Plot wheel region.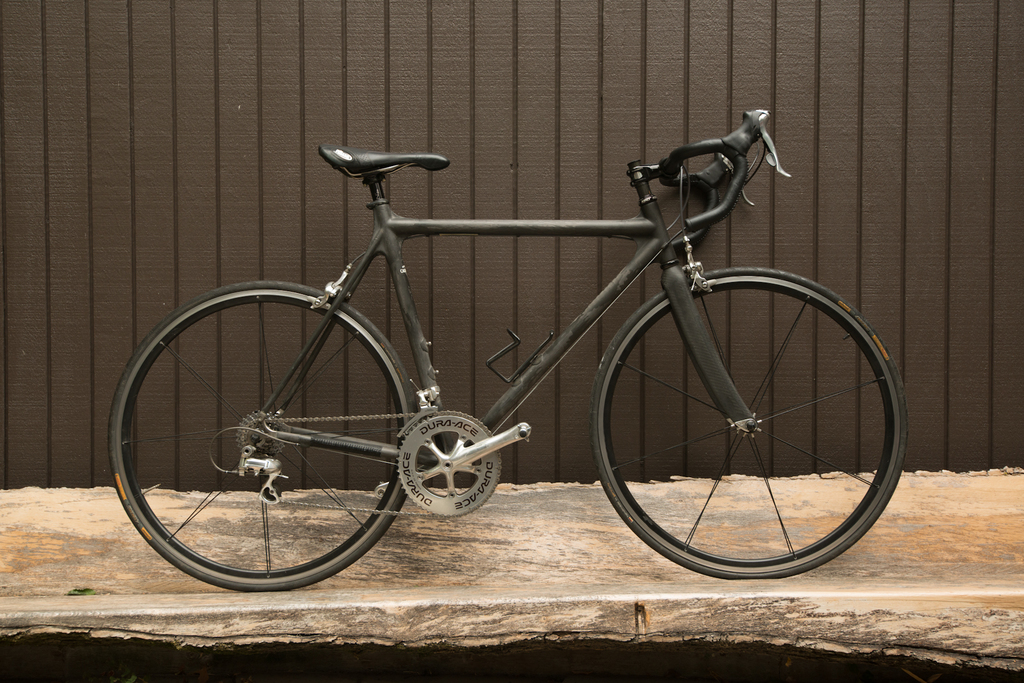
Plotted at <region>588, 264, 913, 577</region>.
